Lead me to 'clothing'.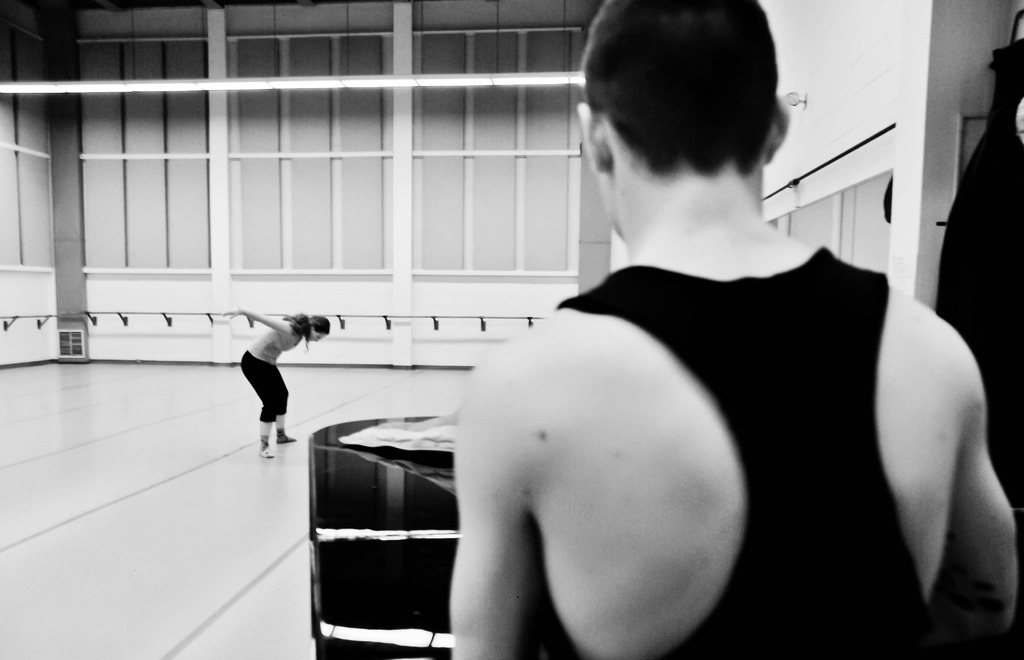
Lead to Rect(236, 315, 303, 422).
